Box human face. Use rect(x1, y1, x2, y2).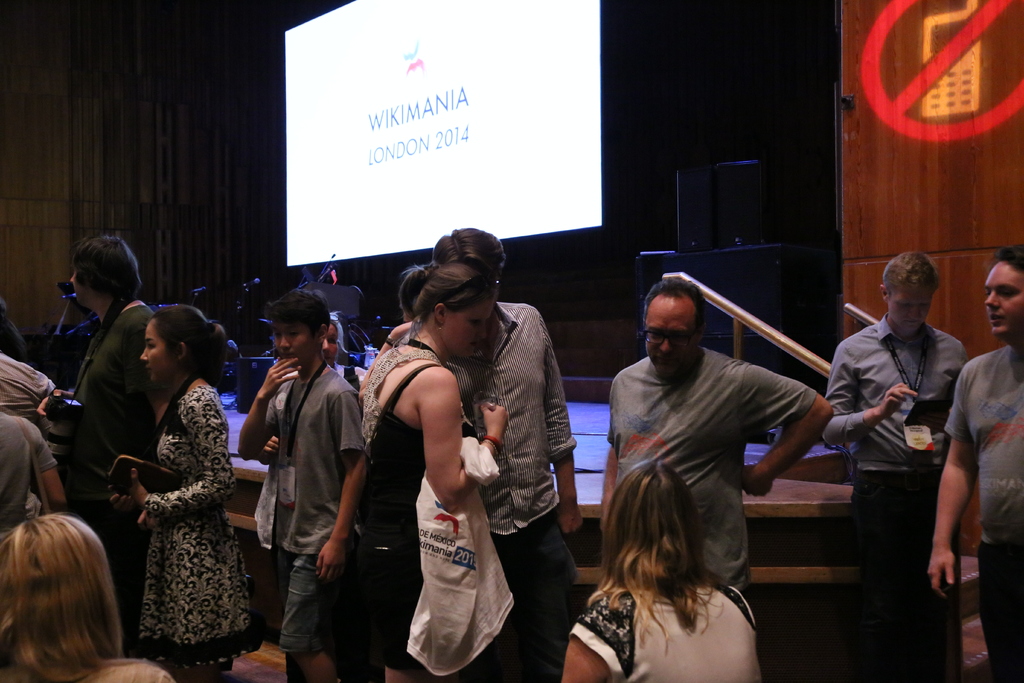
rect(440, 293, 500, 361).
